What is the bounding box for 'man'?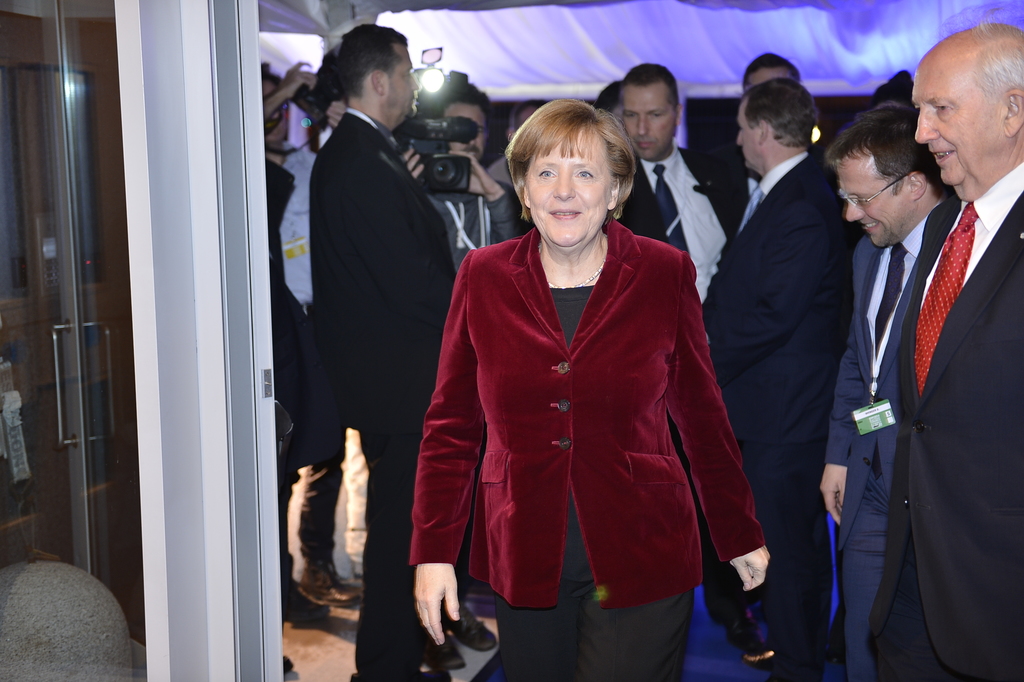
box=[616, 61, 739, 307].
